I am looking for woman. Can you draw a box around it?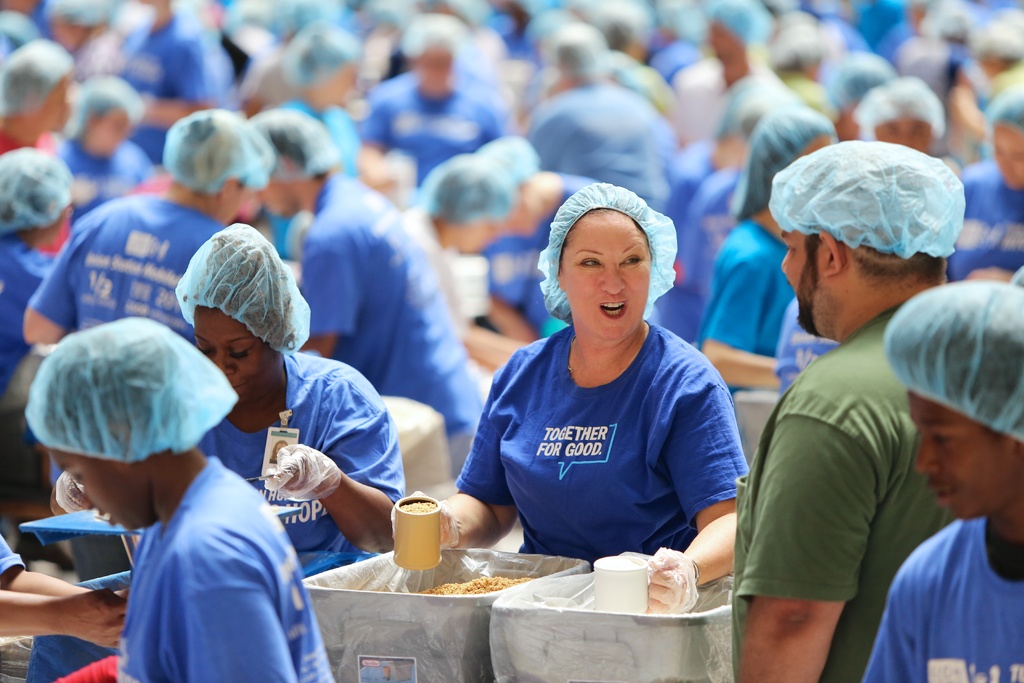
Sure, the bounding box is crop(53, 223, 409, 564).
